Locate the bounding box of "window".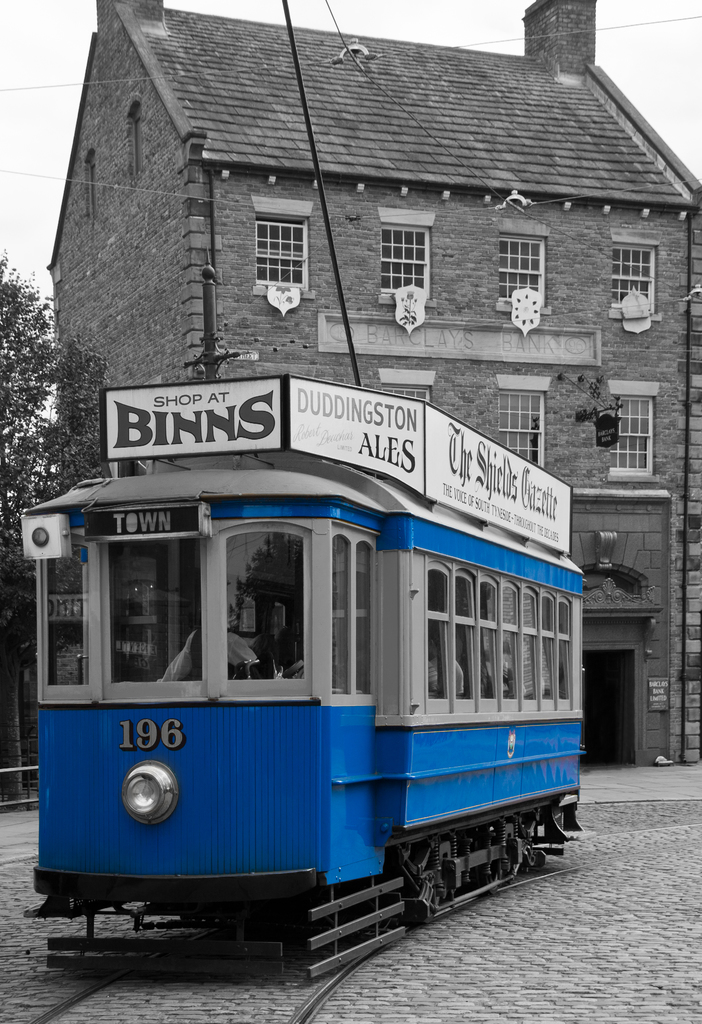
Bounding box: Rect(417, 566, 452, 712).
